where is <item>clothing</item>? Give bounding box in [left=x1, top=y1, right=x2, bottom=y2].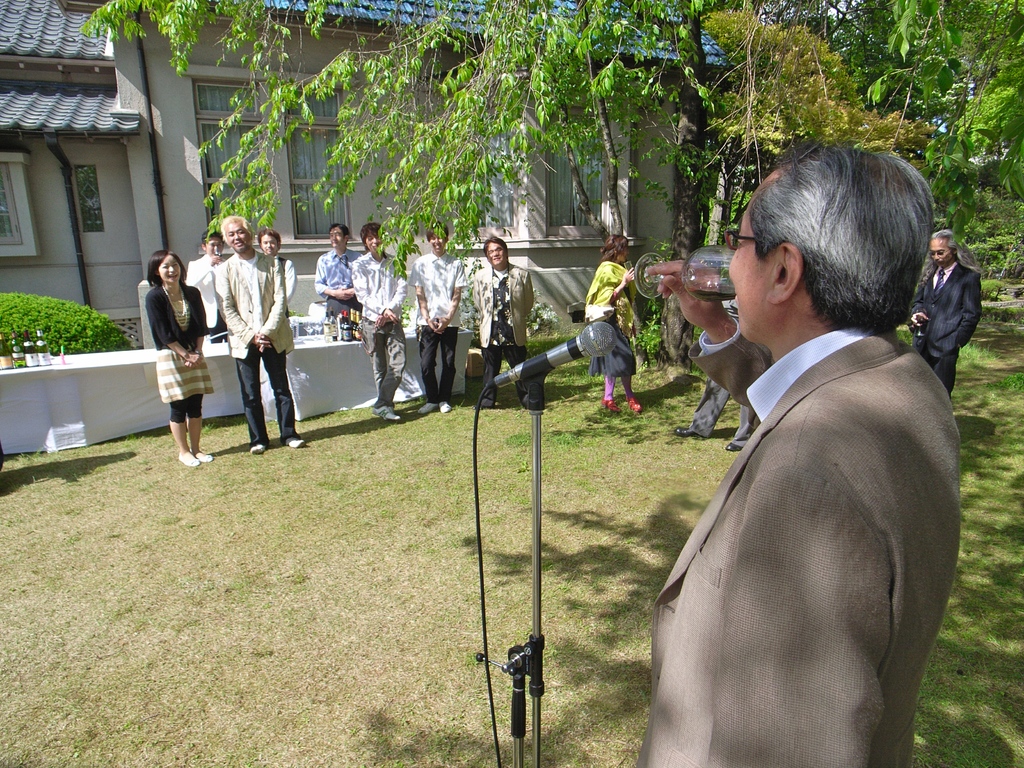
[left=469, top=259, right=540, bottom=401].
